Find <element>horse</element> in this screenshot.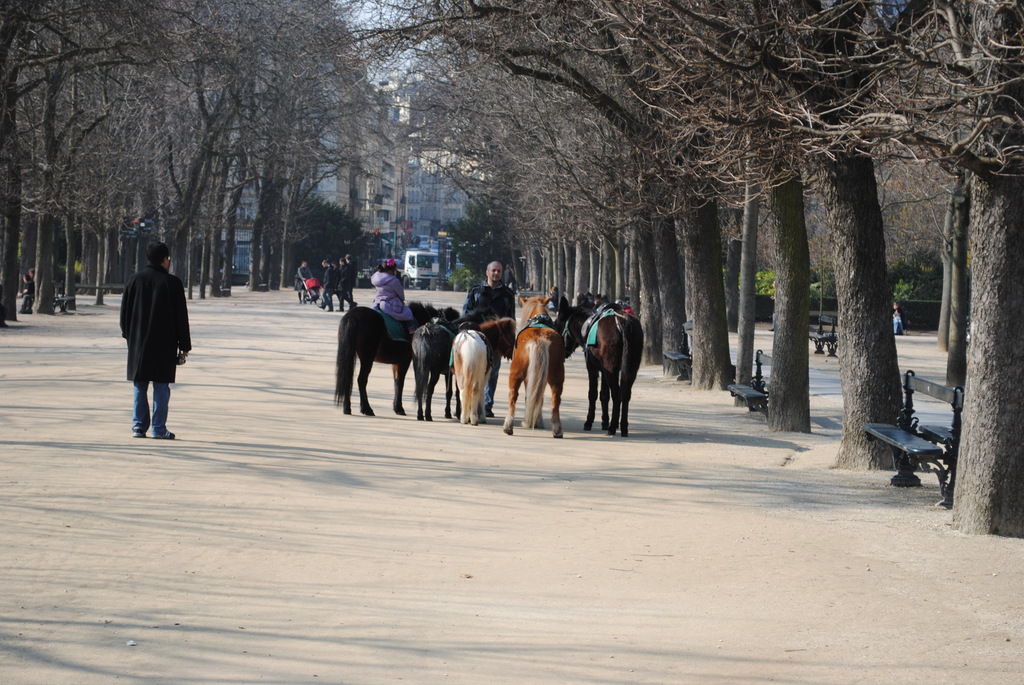
The bounding box for <element>horse</element> is detection(499, 294, 565, 441).
